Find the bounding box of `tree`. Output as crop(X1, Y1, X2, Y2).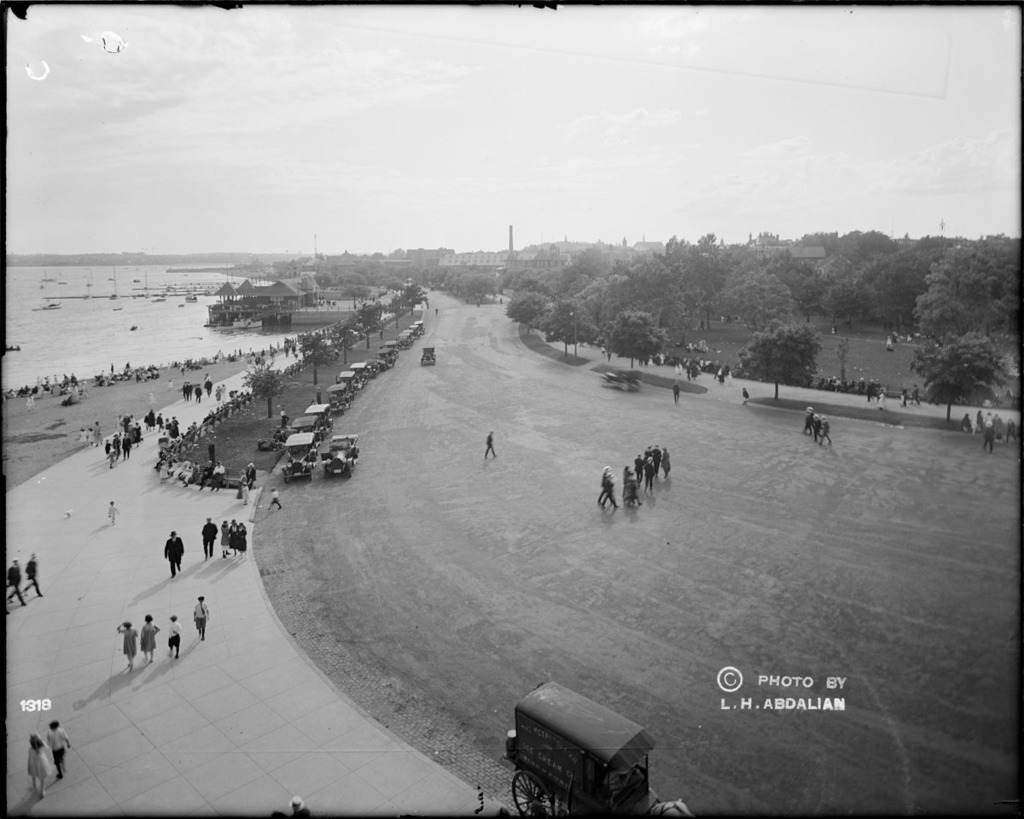
crop(902, 333, 1021, 428).
